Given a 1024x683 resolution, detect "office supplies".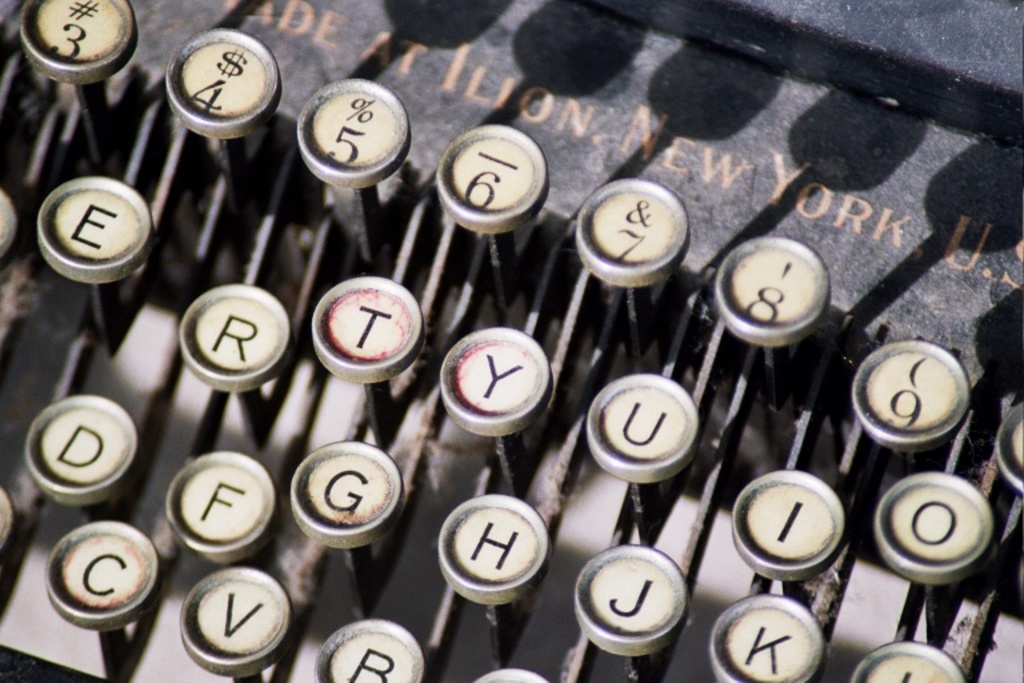
[x1=0, y1=0, x2=1023, y2=682].
